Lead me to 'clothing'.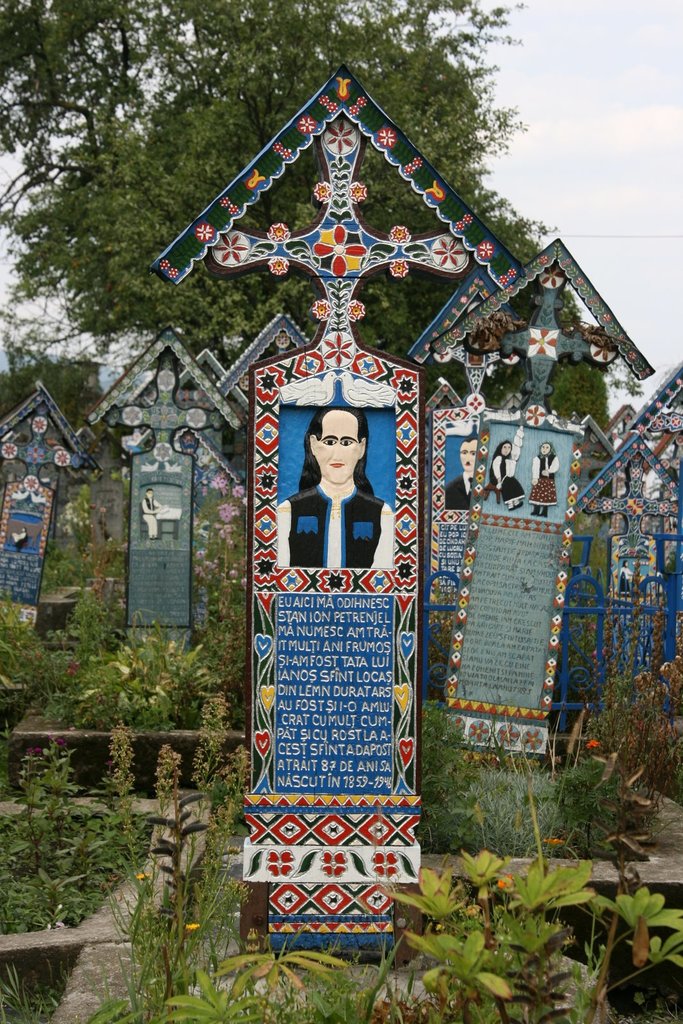
Lead to (x1=446, y1=471, x2=474, y2=511).
